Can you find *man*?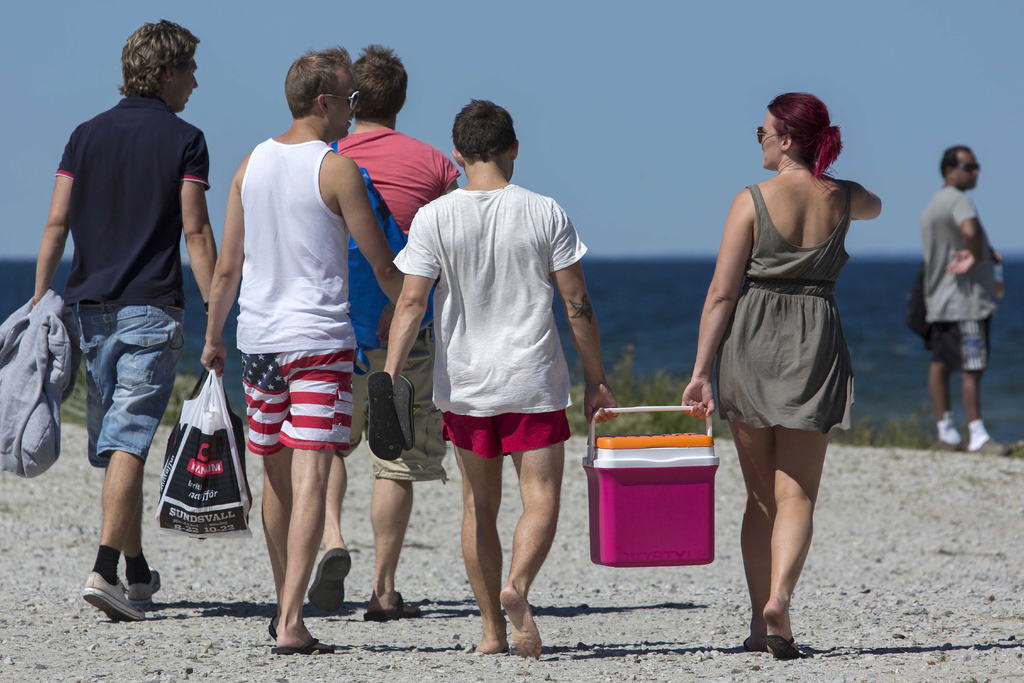
Yes, bounding box: (x1=33, y1=37, x2=228, y2=604).
